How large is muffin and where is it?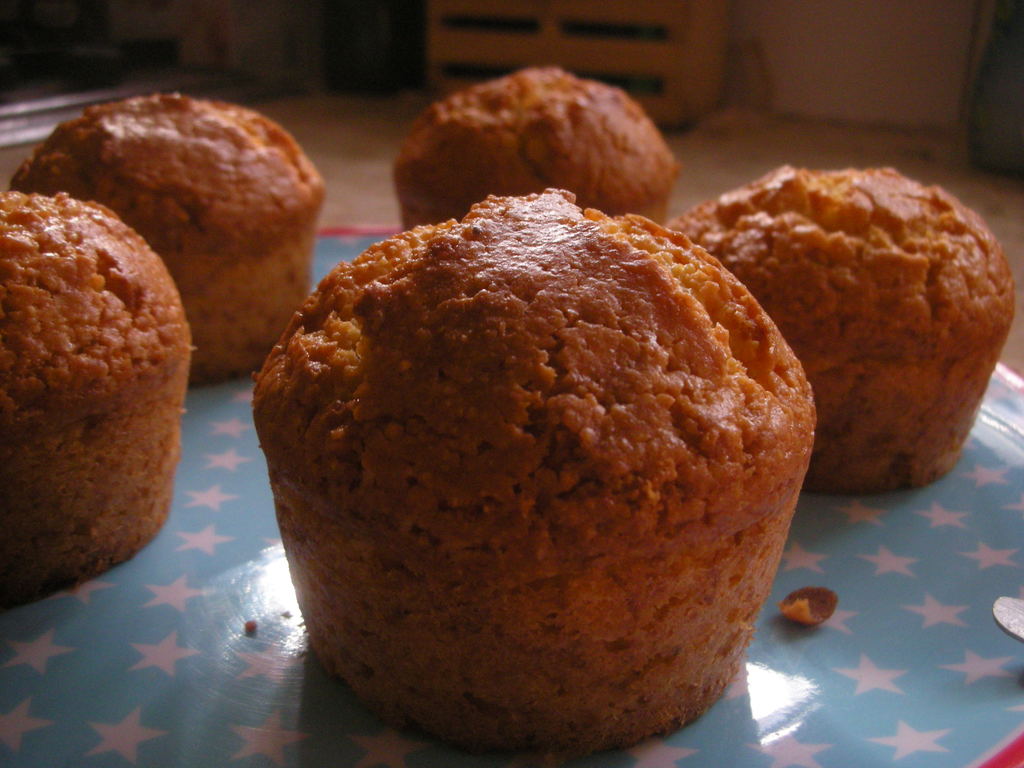
Bounding box: box(662, 159, 1017, 500).
